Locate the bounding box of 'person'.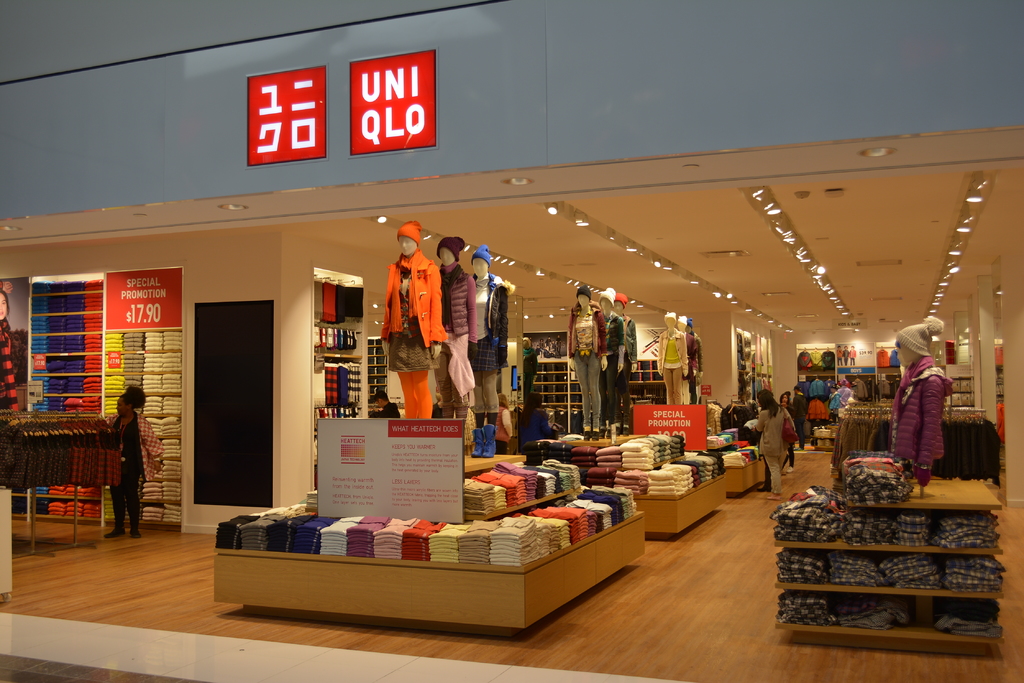
Bounding box: bbox=[0, 290, 17, 419].
